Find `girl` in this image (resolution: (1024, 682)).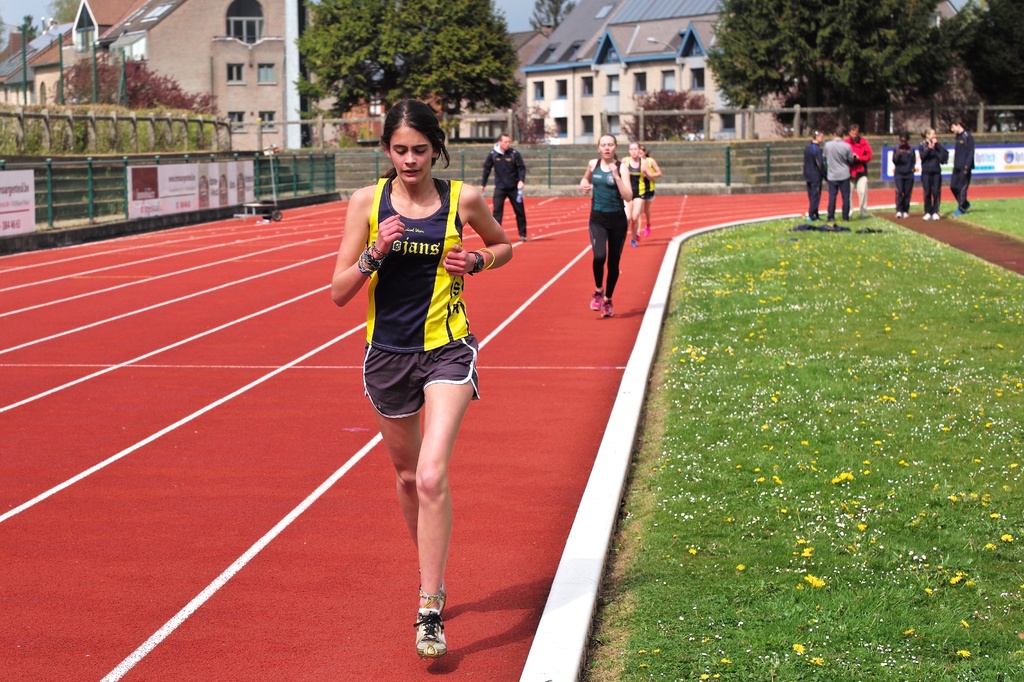
locate(328, 97, 512, 658).
